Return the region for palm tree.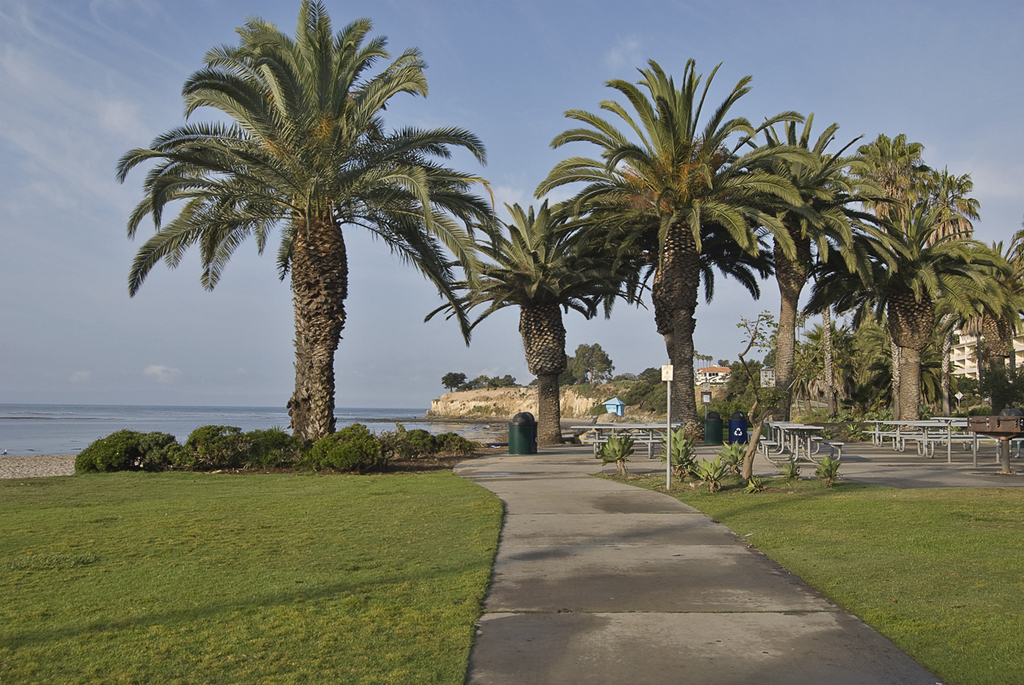
{"x1": 908, "y1": 165, "x2": 984, "y2": 400}.
